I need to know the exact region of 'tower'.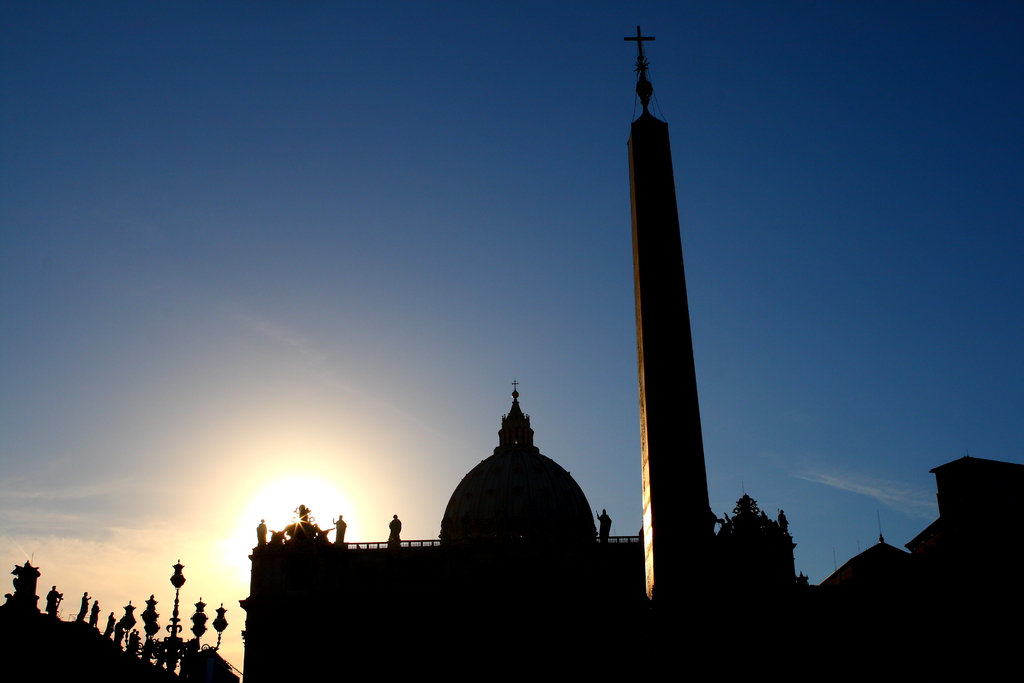
Region: 639/27/718/601.
